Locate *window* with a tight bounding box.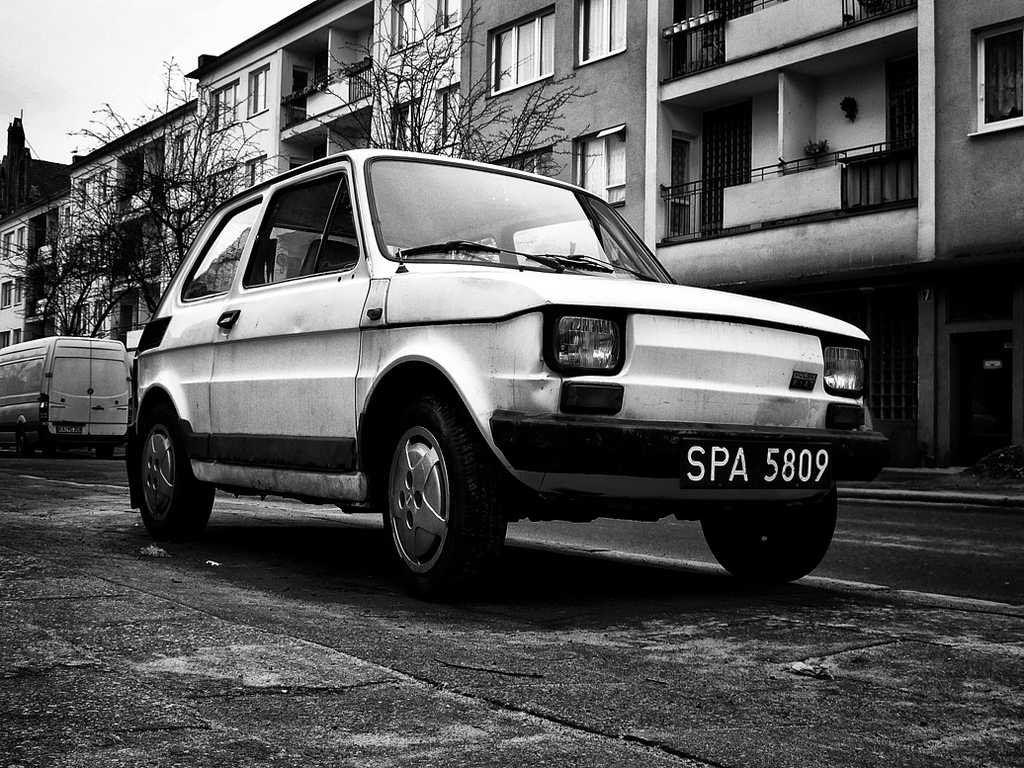
bbox=(483, 8, 555, 91).
